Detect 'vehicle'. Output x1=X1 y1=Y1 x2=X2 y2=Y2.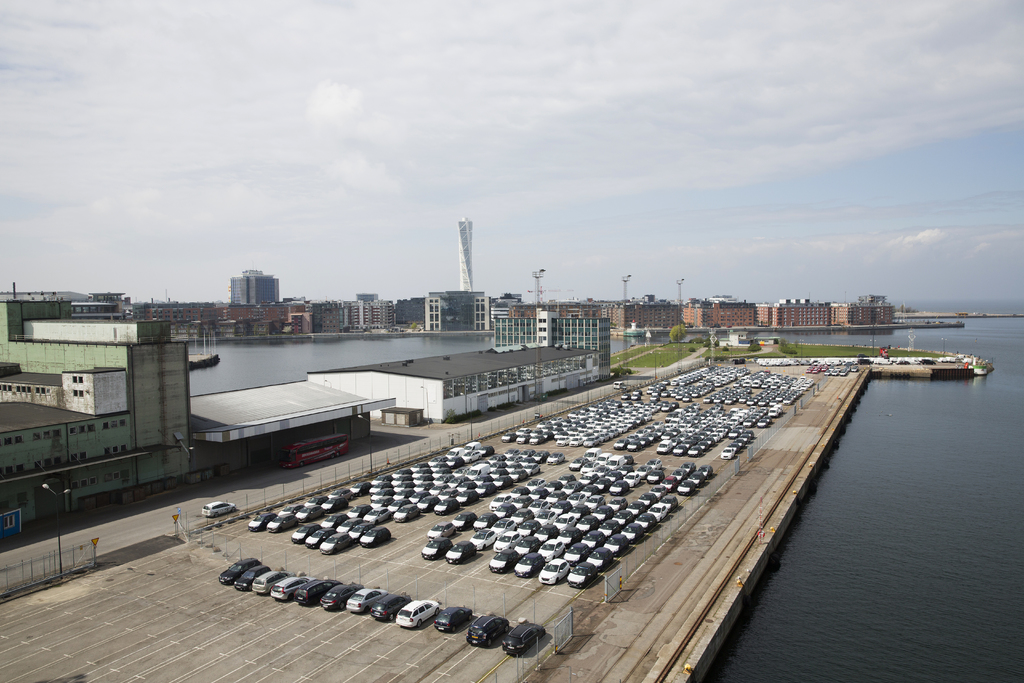
x1=545 y1=453 x2=564 y2=466.
